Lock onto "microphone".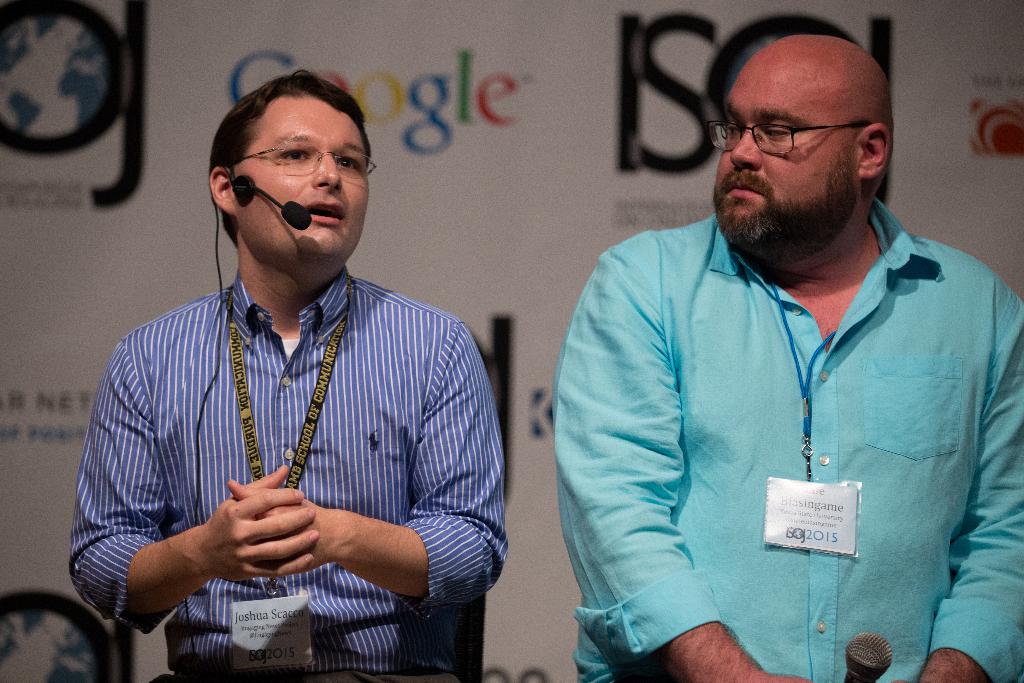
Locked: rect(253, 186, 313, 229).
